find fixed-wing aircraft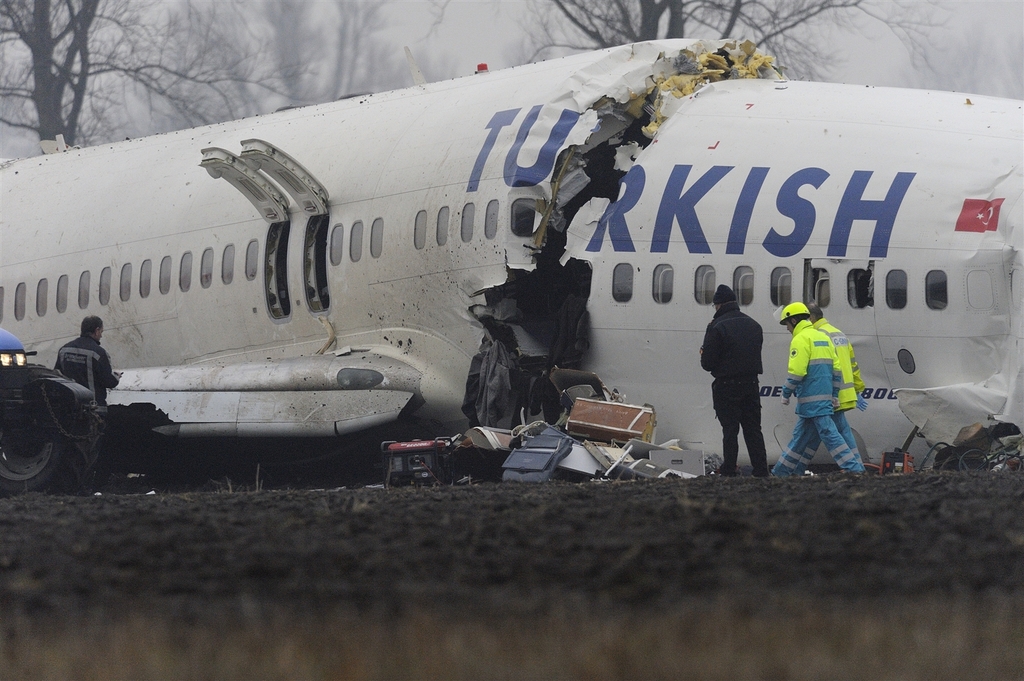
0:31:1023:496
